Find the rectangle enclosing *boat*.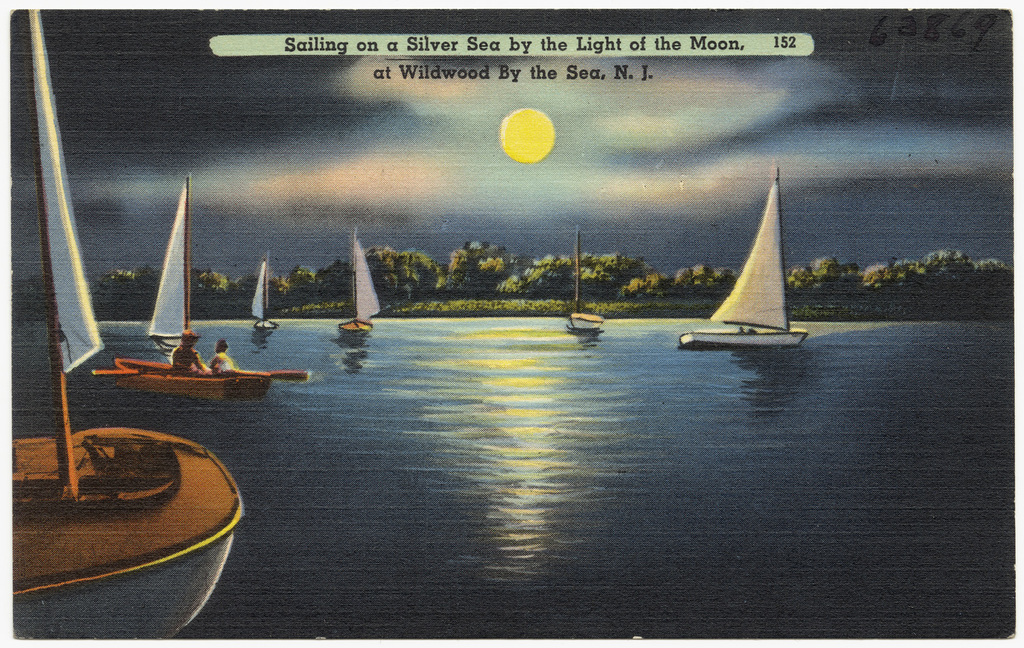
(564,226,614,331).
